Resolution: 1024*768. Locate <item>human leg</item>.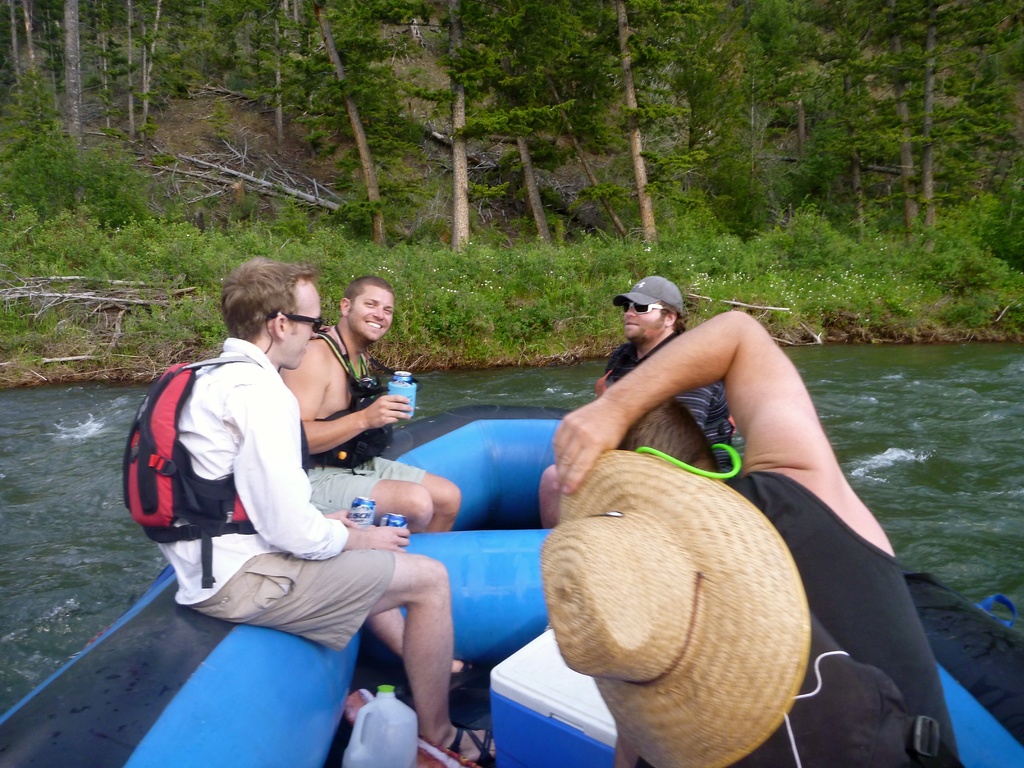
(540,462,563,525).
